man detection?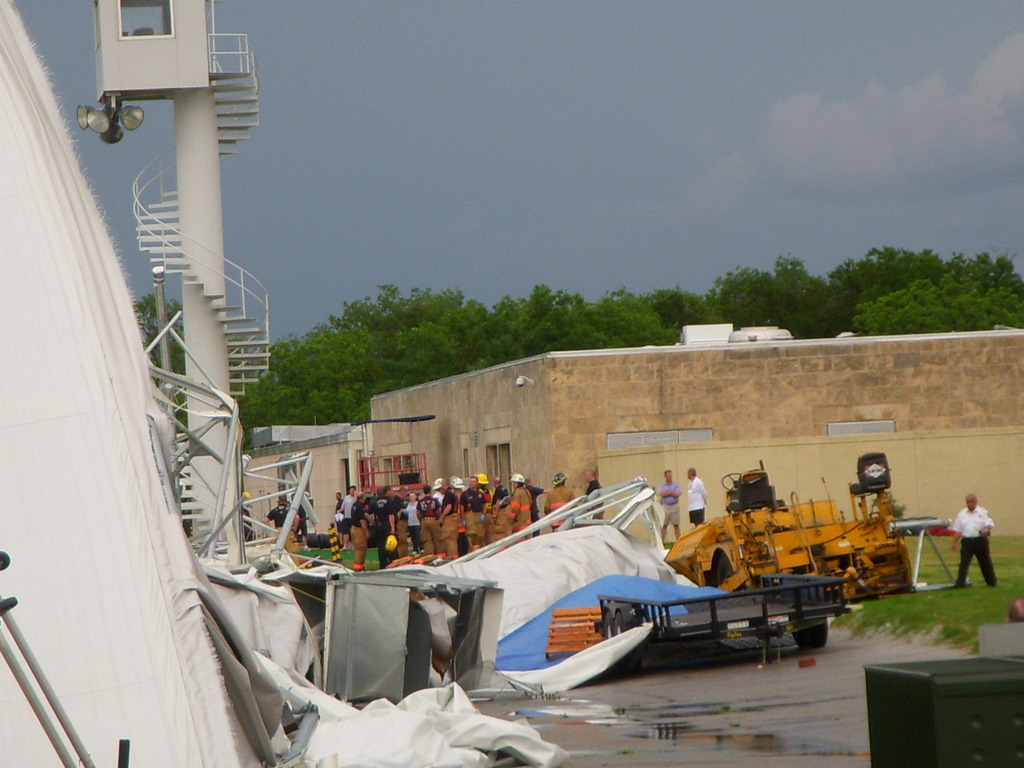
box(942, 497, 998, 588)
